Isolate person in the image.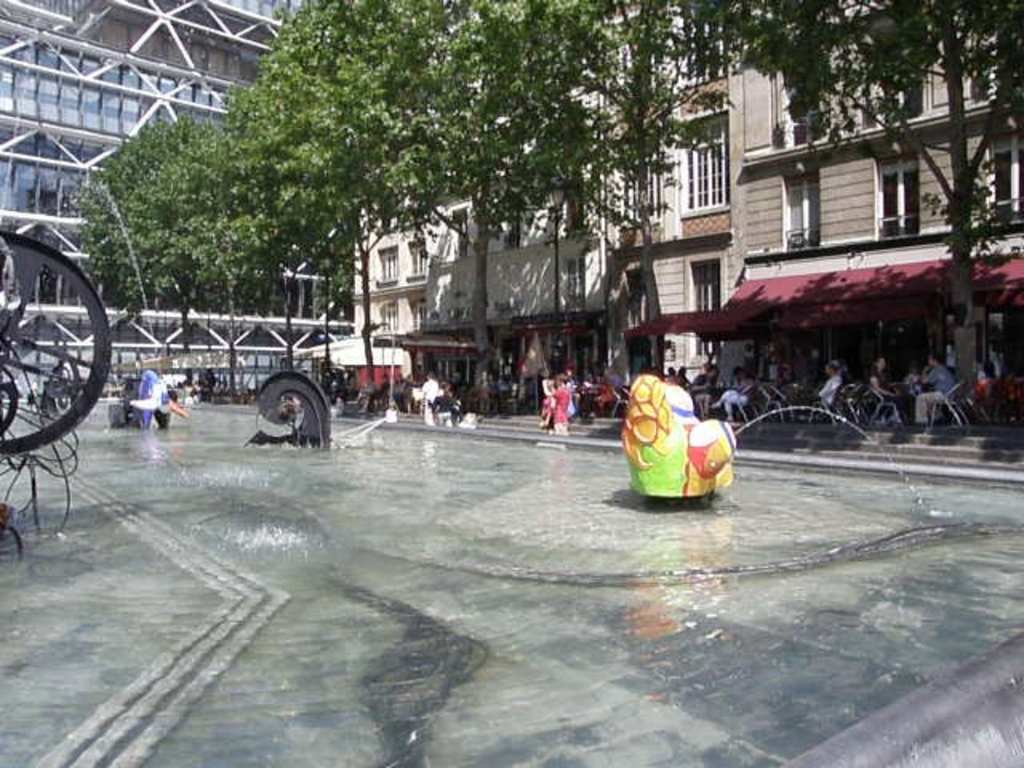
Isolated region: crop(714, 368, 760, 421).
